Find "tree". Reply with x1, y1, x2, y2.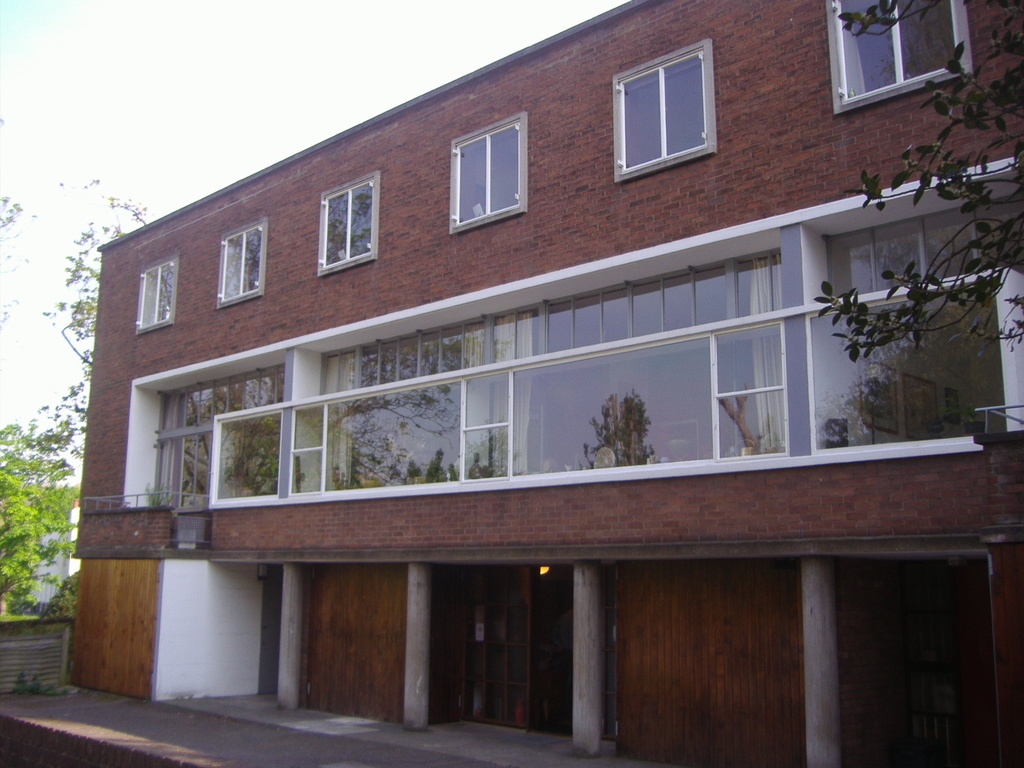
0, 387, 91, 609.
